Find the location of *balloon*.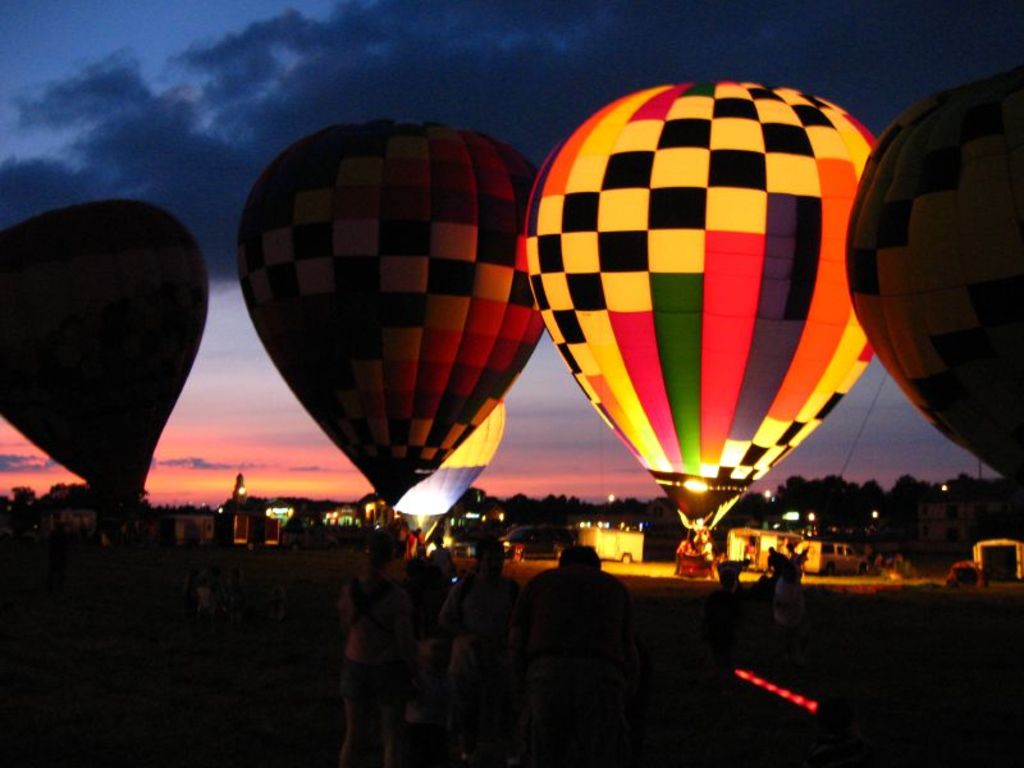
Location: bbox=(526, 87, 865, 532).
